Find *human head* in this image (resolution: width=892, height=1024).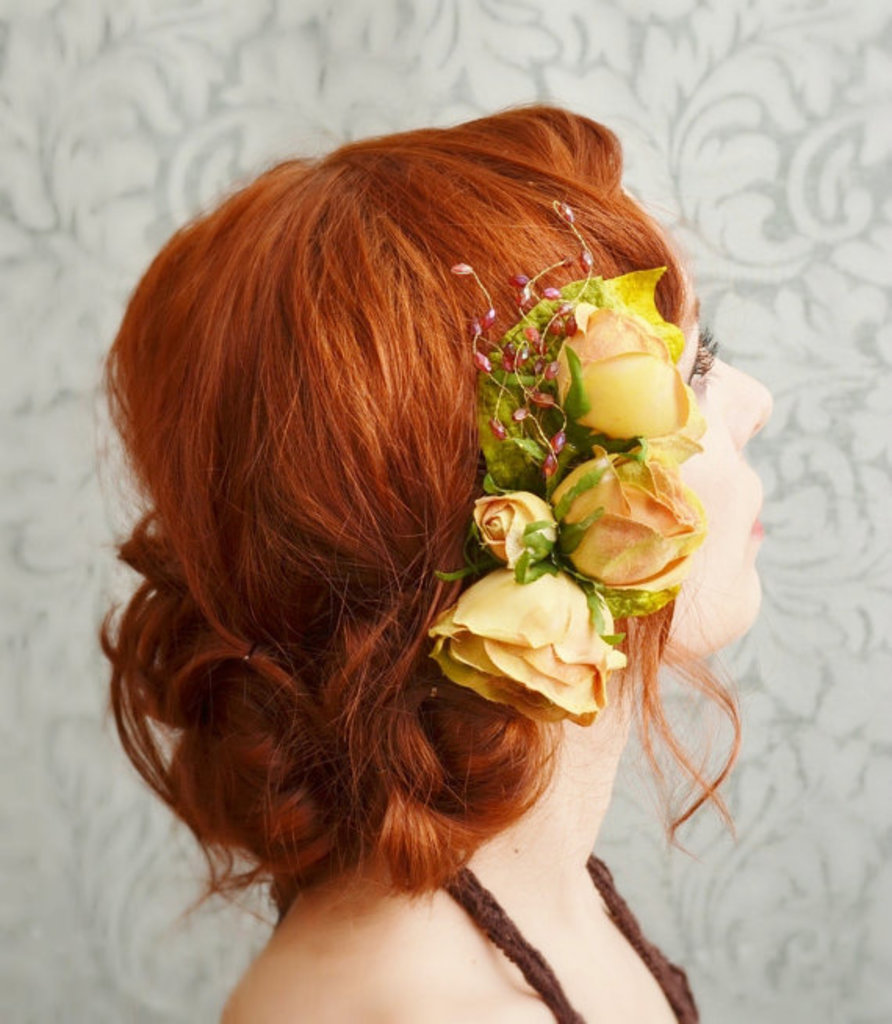
95/121/778/686.
